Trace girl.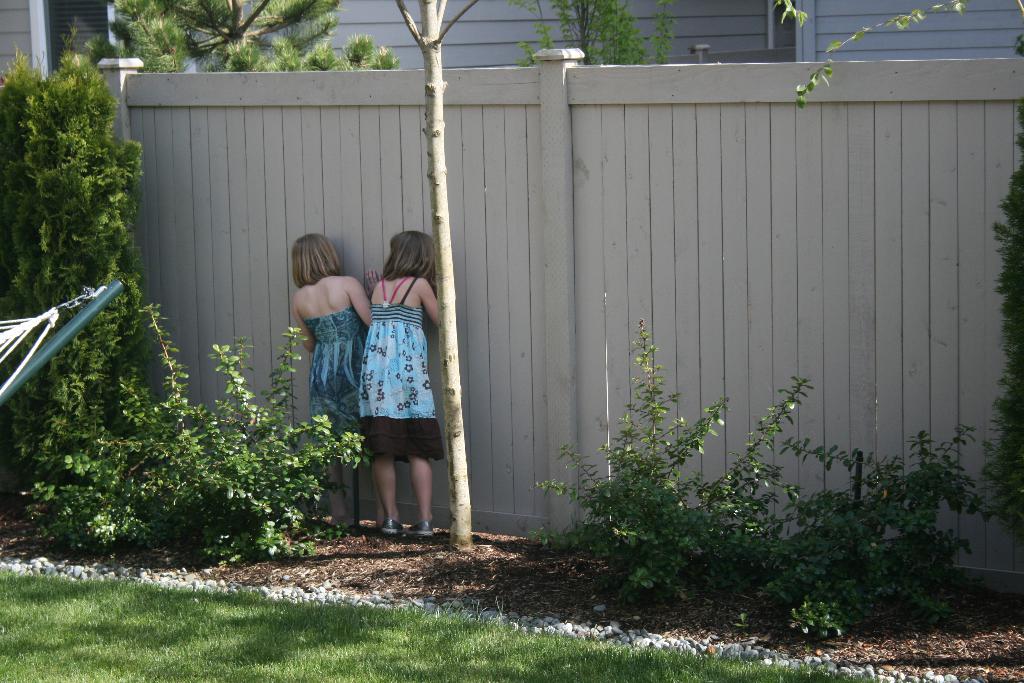
Traced to <bbox>359, 231, 438, 536</bbox>.
